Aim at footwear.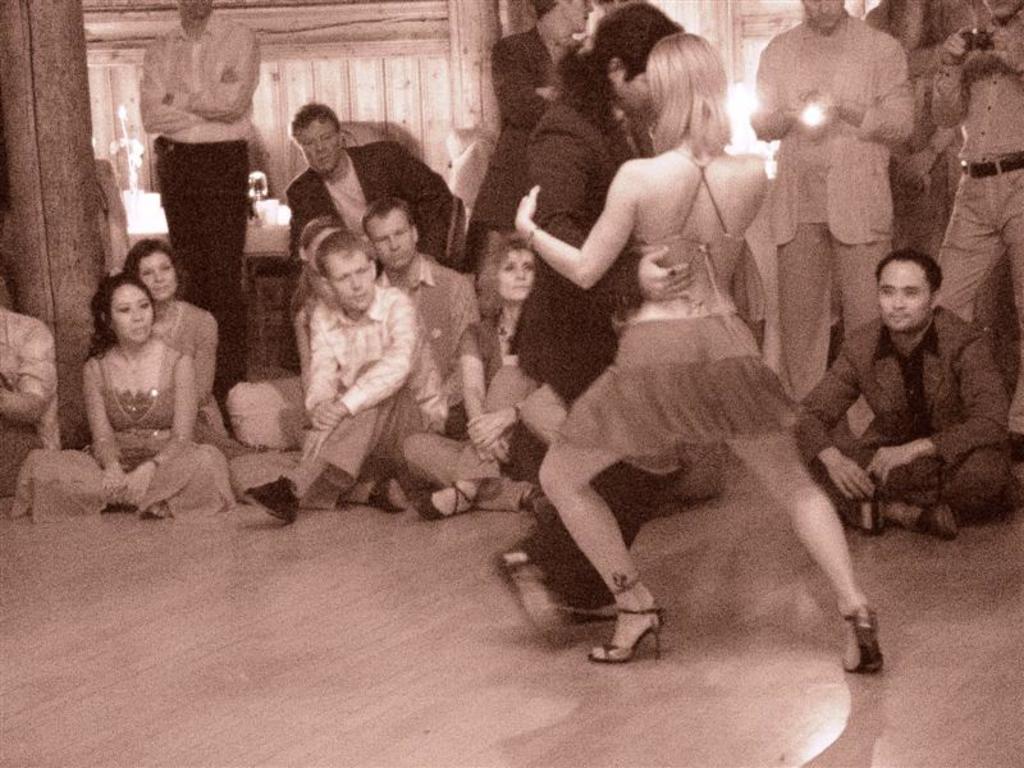
Aimed at region(416, 485, 476, 521).
